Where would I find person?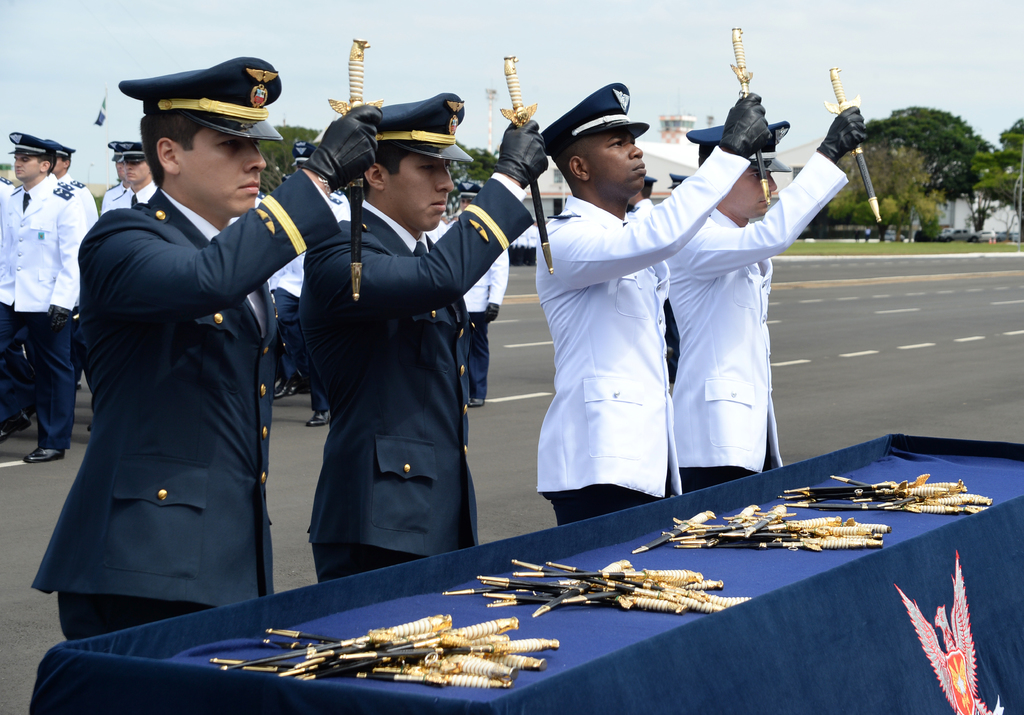
At rect(532, 75, 772, 527).
